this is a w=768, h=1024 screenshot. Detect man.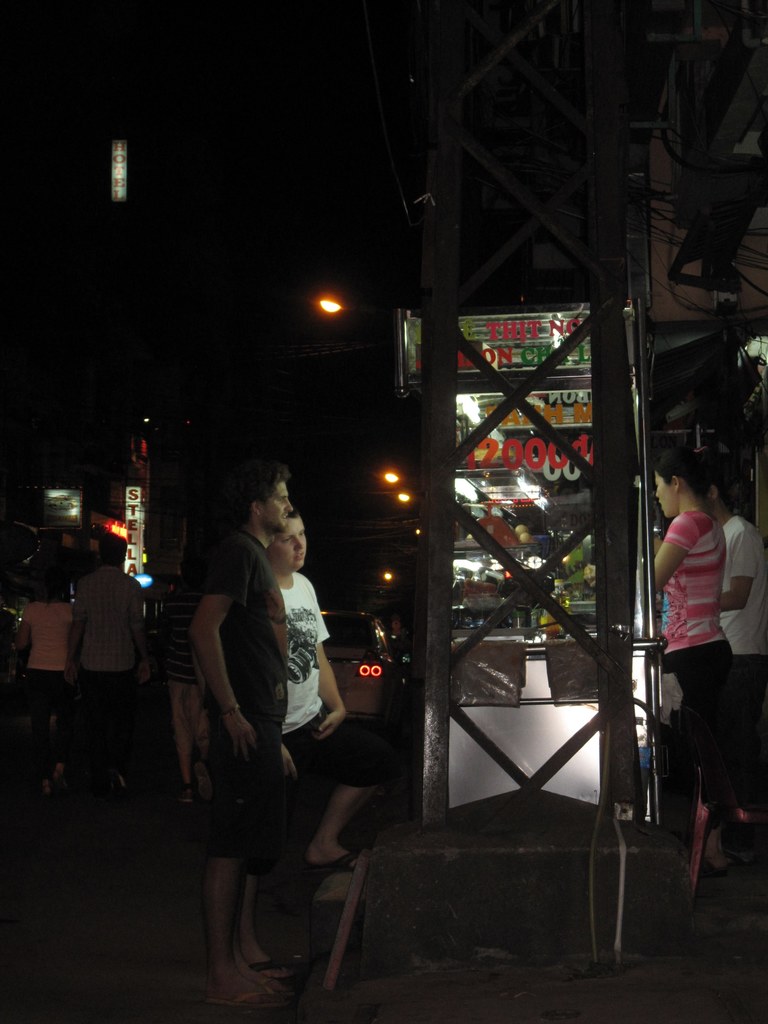
bbox(186, 460, 292, 1003).
